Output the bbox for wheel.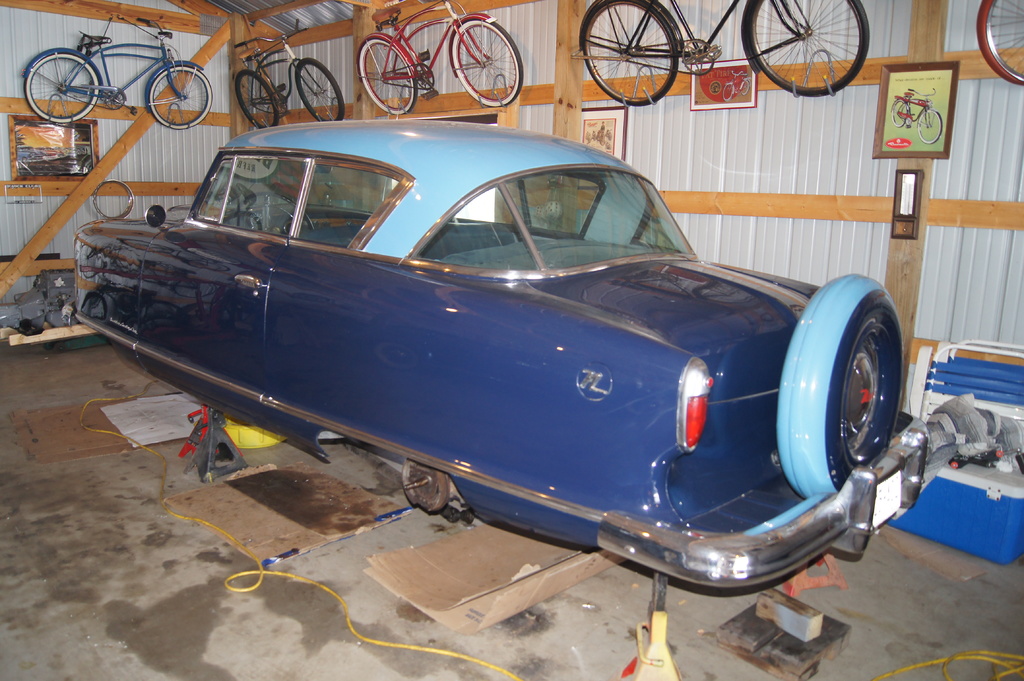
bbox(976, 0, 1023, 88).
